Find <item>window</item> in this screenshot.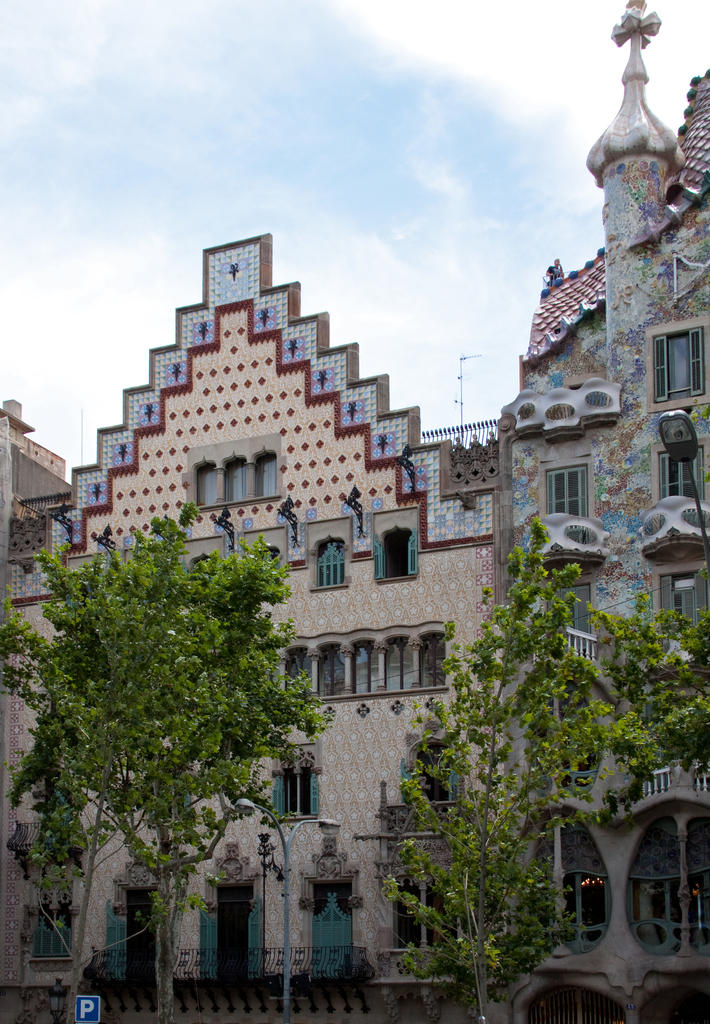
The bounding box for <item>window</item> is select_region(351, 637, 377, 693).
